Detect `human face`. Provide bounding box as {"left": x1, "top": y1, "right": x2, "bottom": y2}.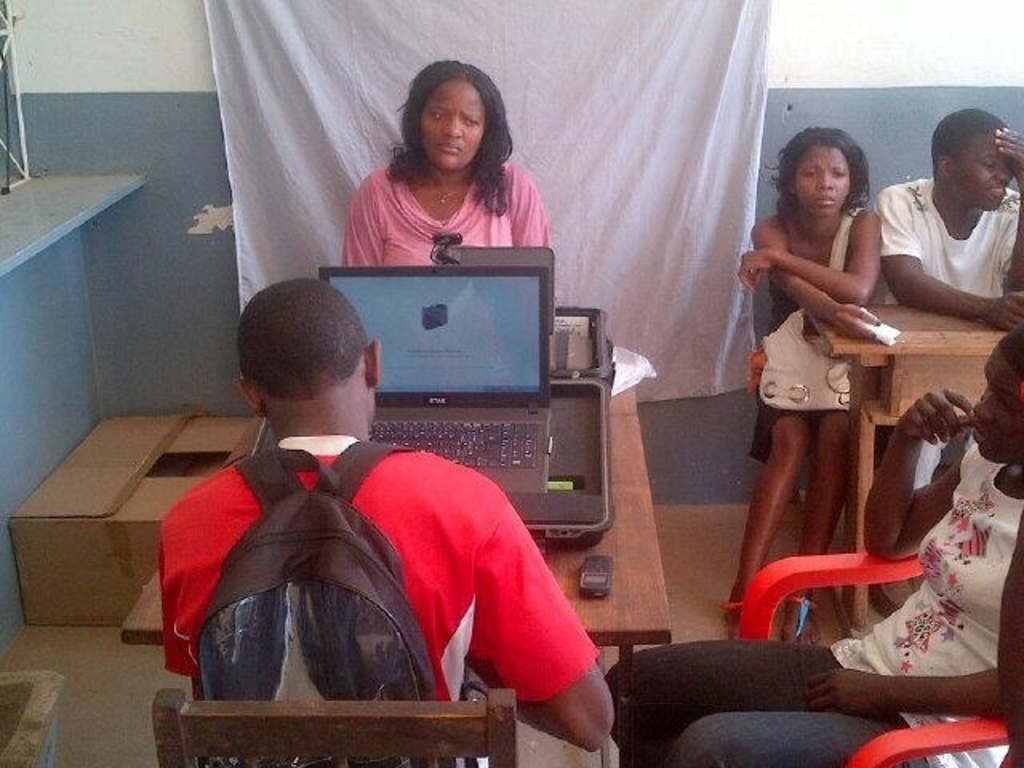
{"left": 421, "top": 83, "right": 485, "bottom": 174}.
